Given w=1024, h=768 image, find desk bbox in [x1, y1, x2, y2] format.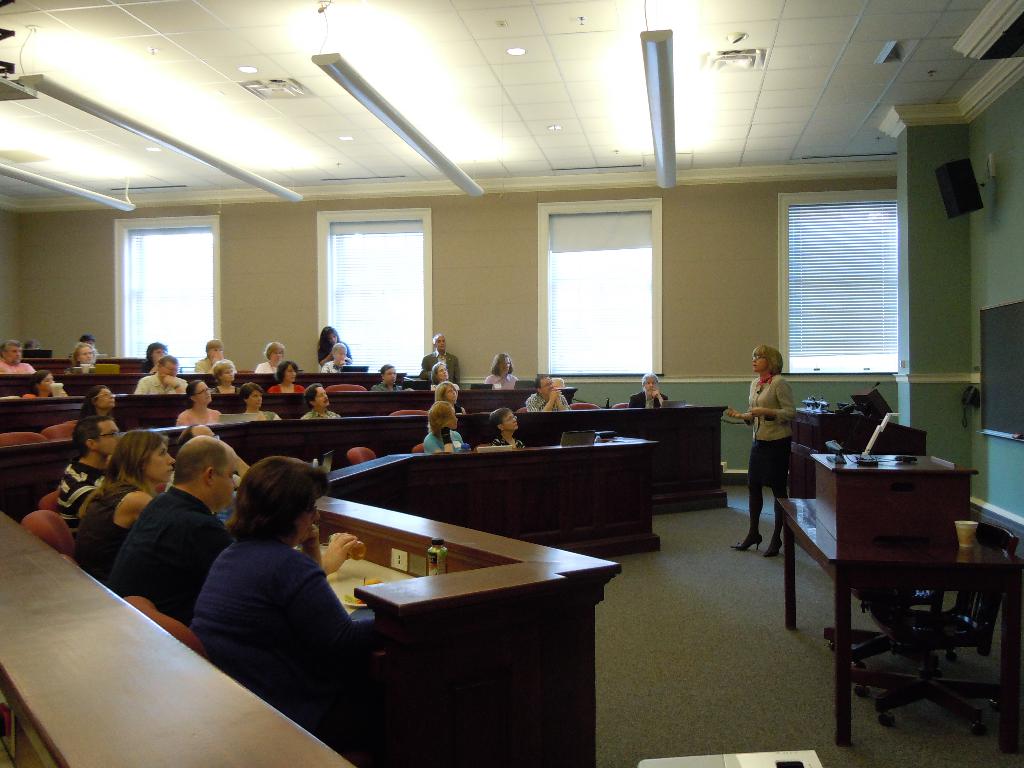
[775, 496, 1023, 746].
